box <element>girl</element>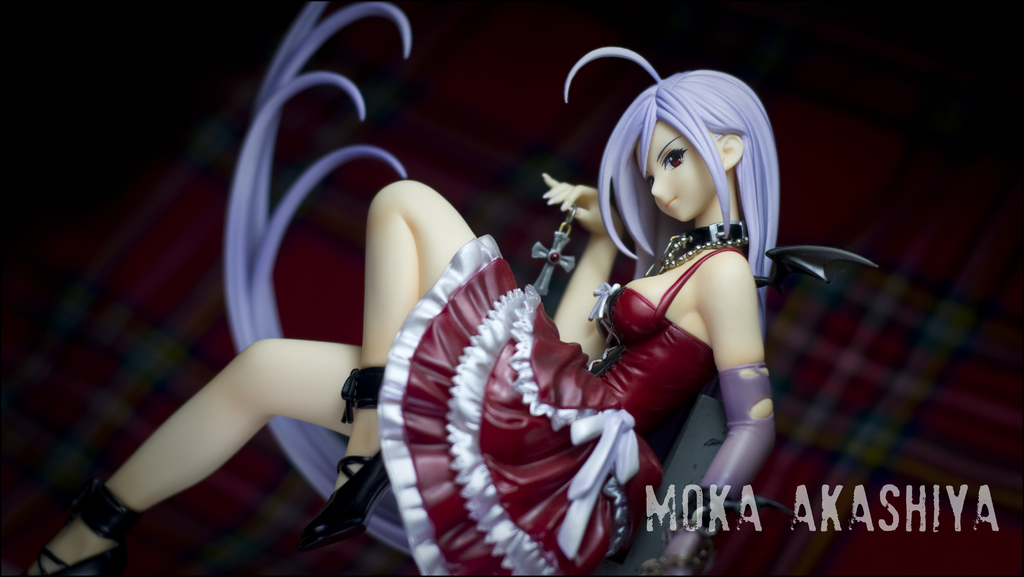
x1=18, y1=0, x2=875, y2=576
